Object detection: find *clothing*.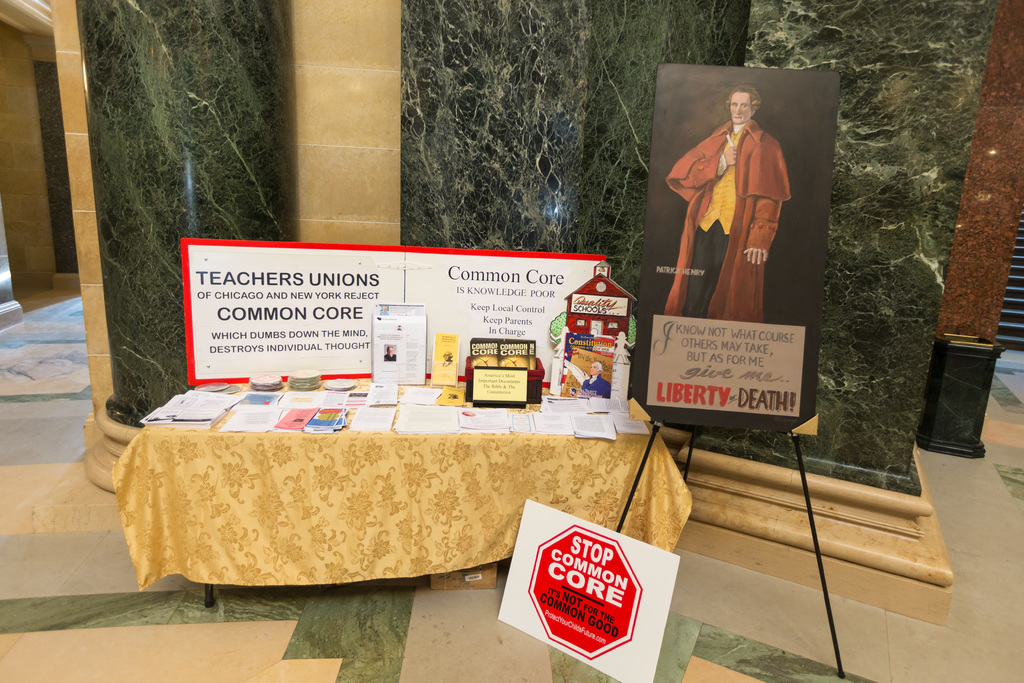
region(384, 354, 397, 362).
